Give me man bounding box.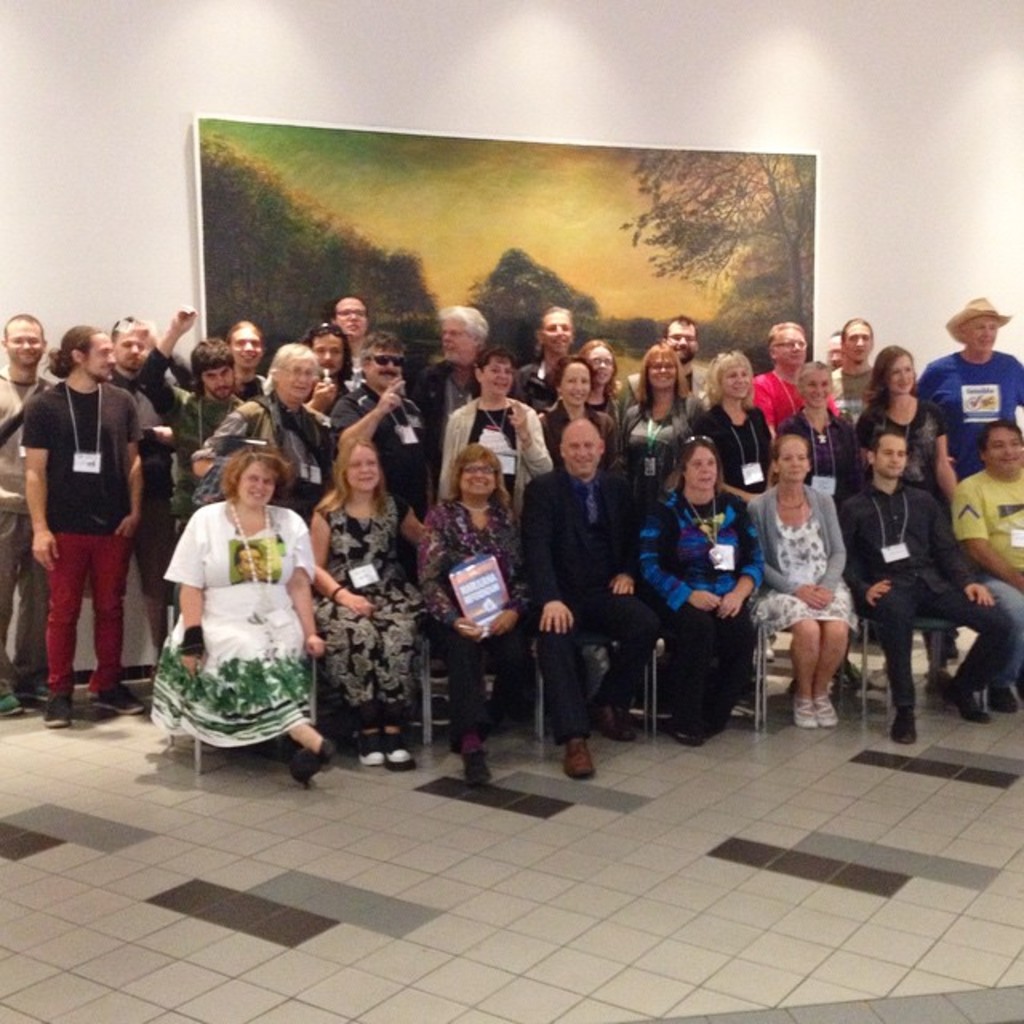
{"x1": 622, "y1": 315, "x2": 714, "y2": 395}.
